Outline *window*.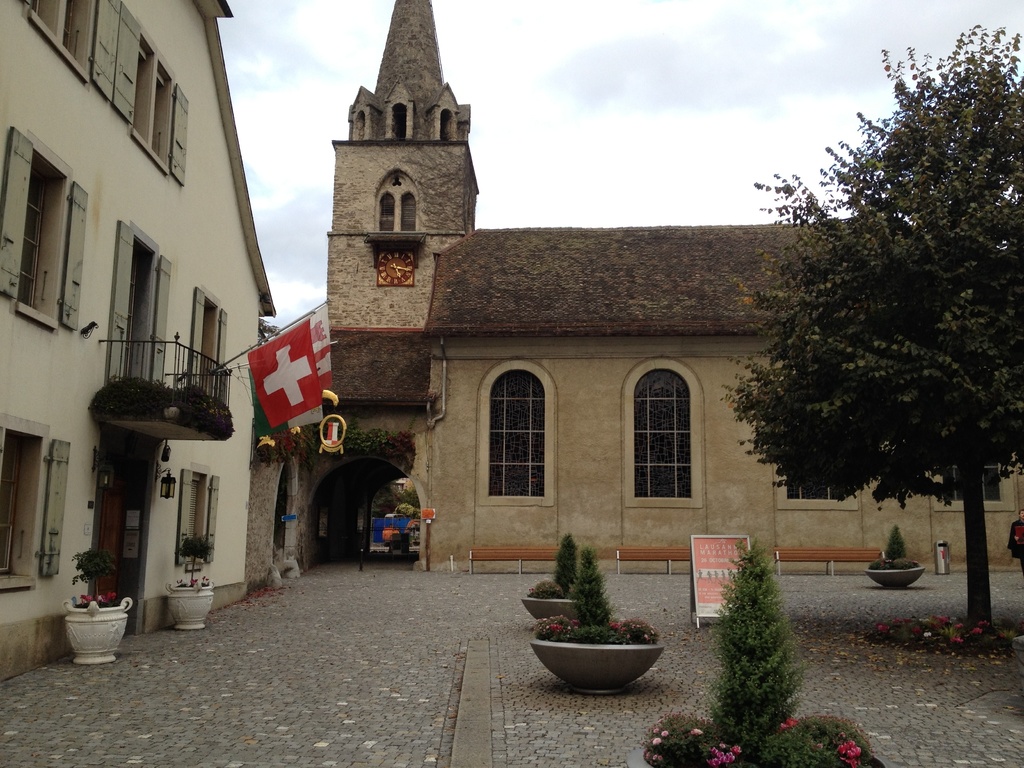
Outline: (109, 221, 176, 389).
